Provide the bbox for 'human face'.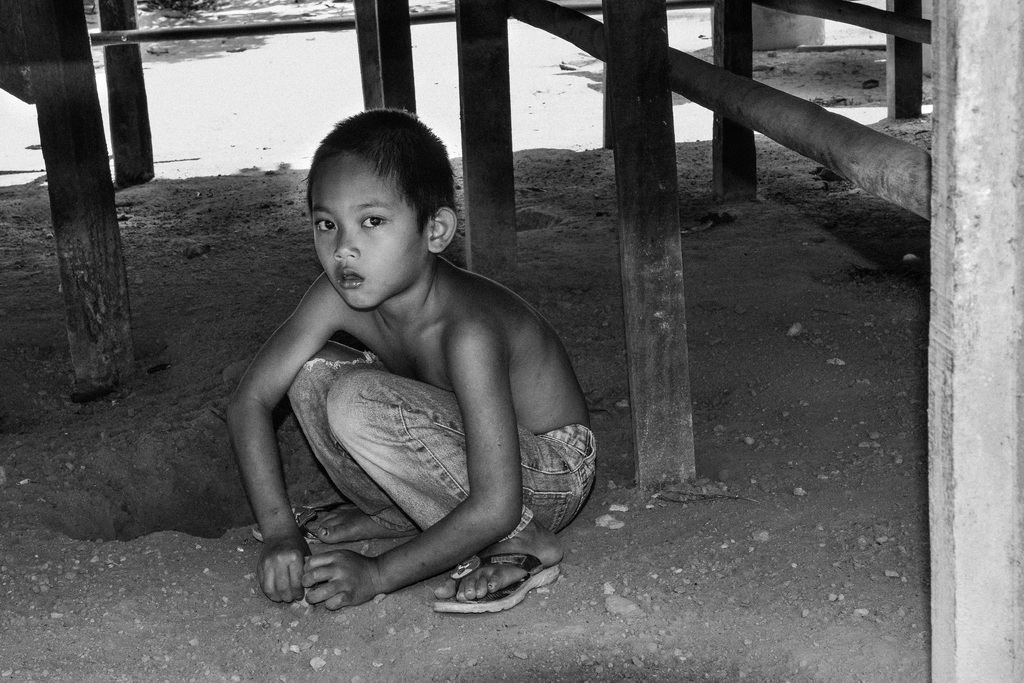
box=[309, 149, 429, 312].
